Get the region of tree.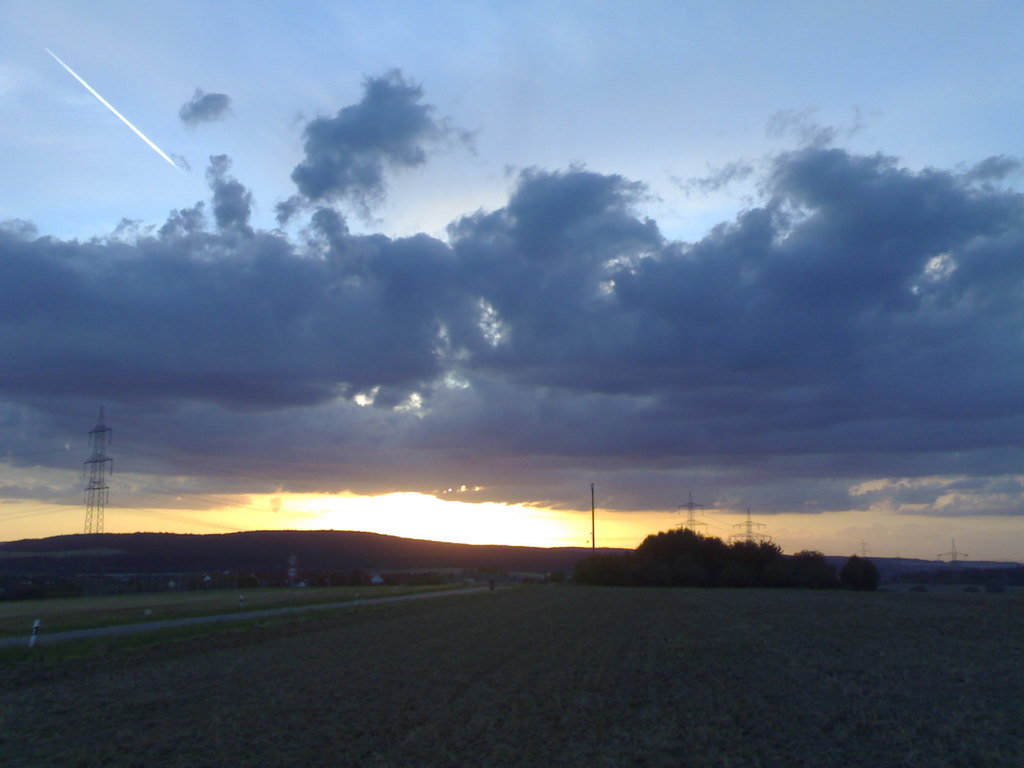
<bbox>627, 524, 763, 584</bbox>.
